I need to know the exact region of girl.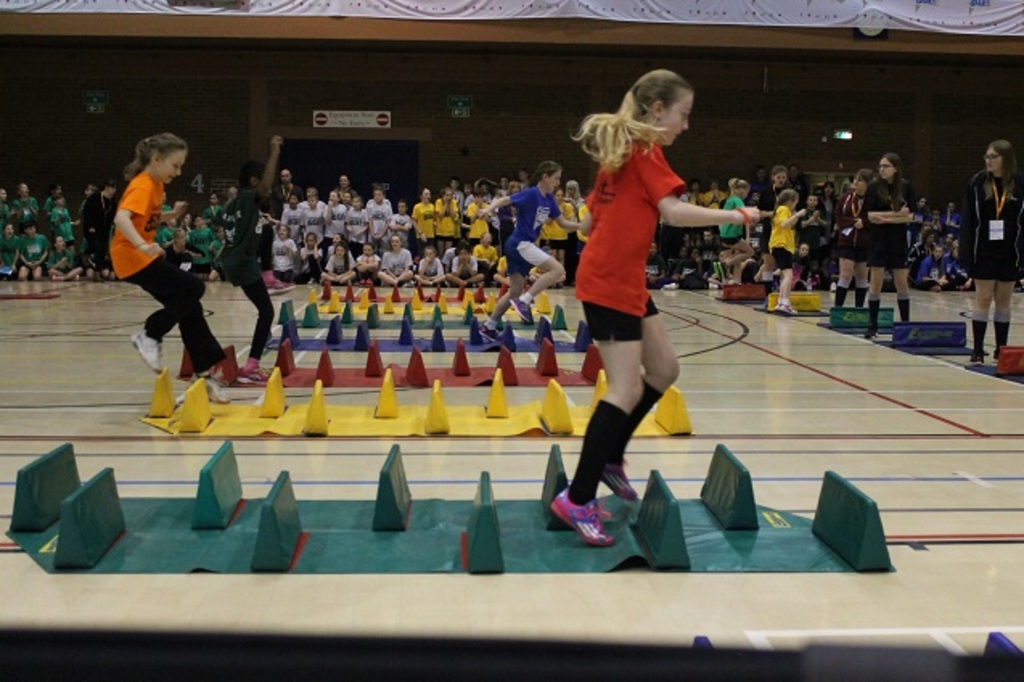
Region: (164, 228, 206, 267).
